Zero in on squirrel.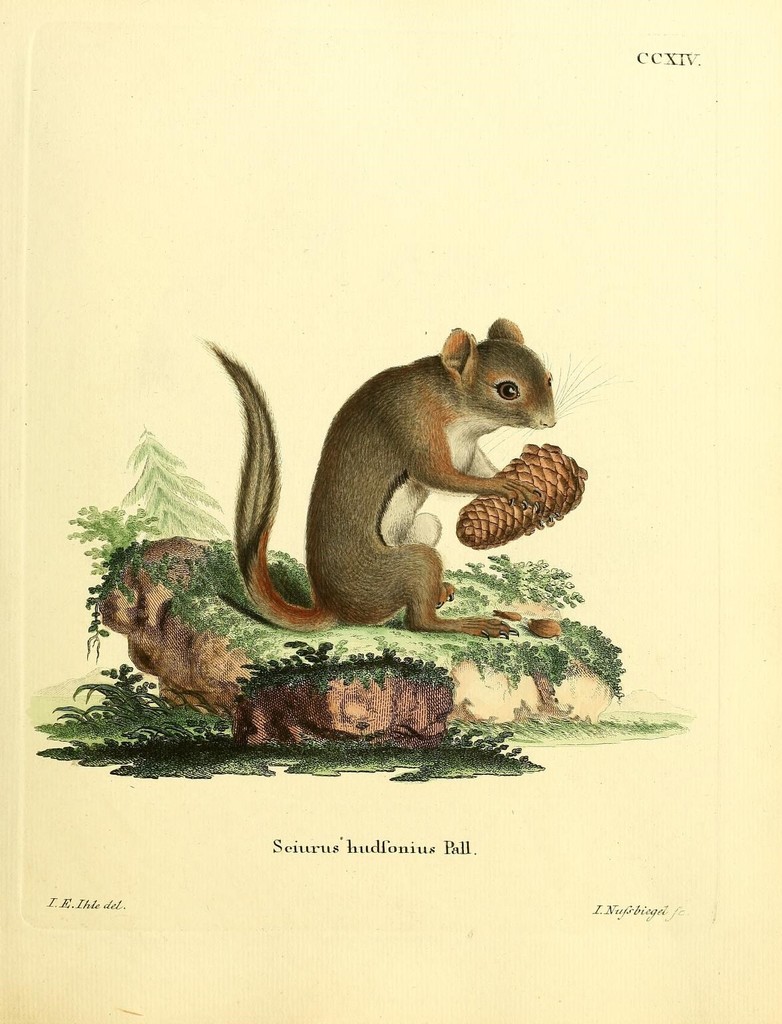
Zeroed in: box=[208, 322, 568, 626].
